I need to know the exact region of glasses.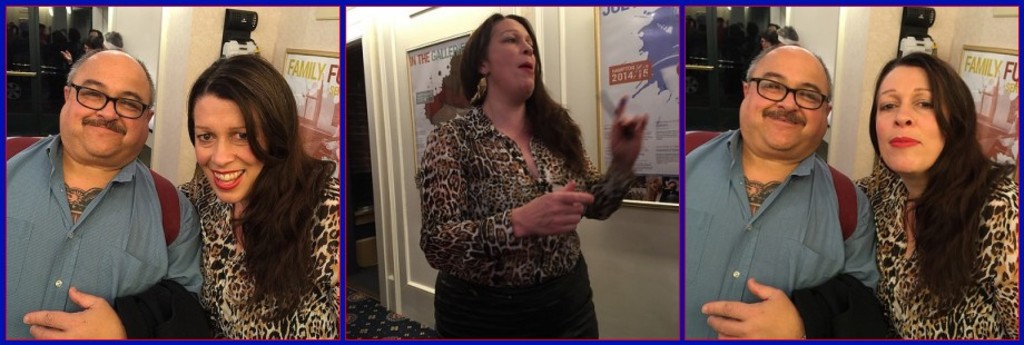
Region: 71,83,149,117.
